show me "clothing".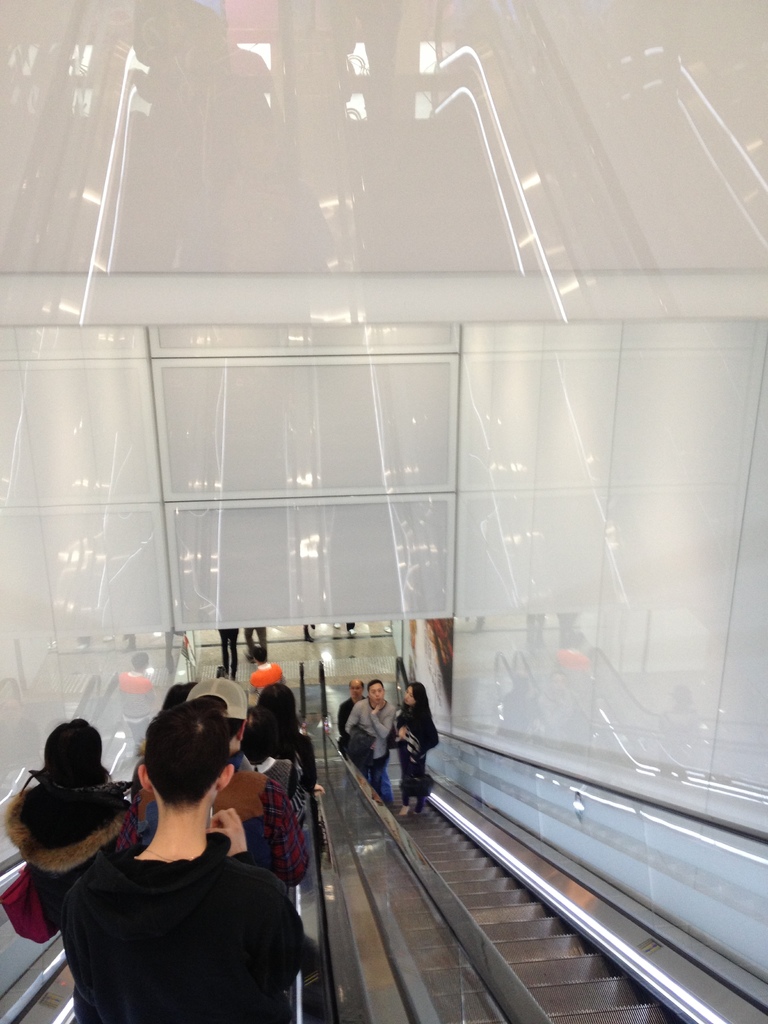
"clothing" is here: [346,698,400,811].
